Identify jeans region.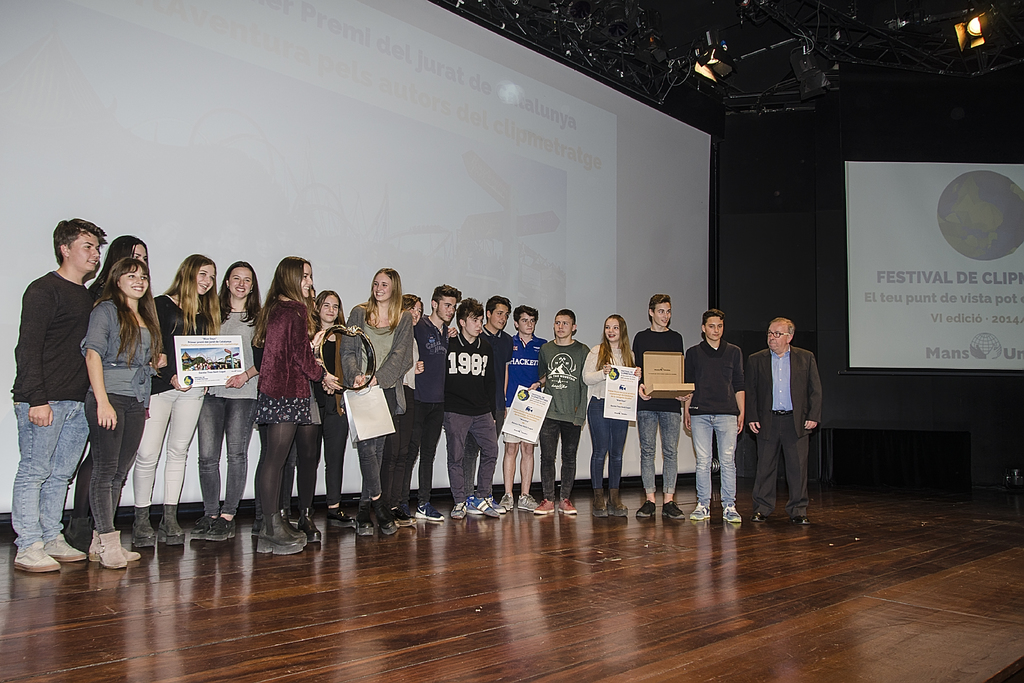
Region: bbox=[532, 417, 581, 506].
